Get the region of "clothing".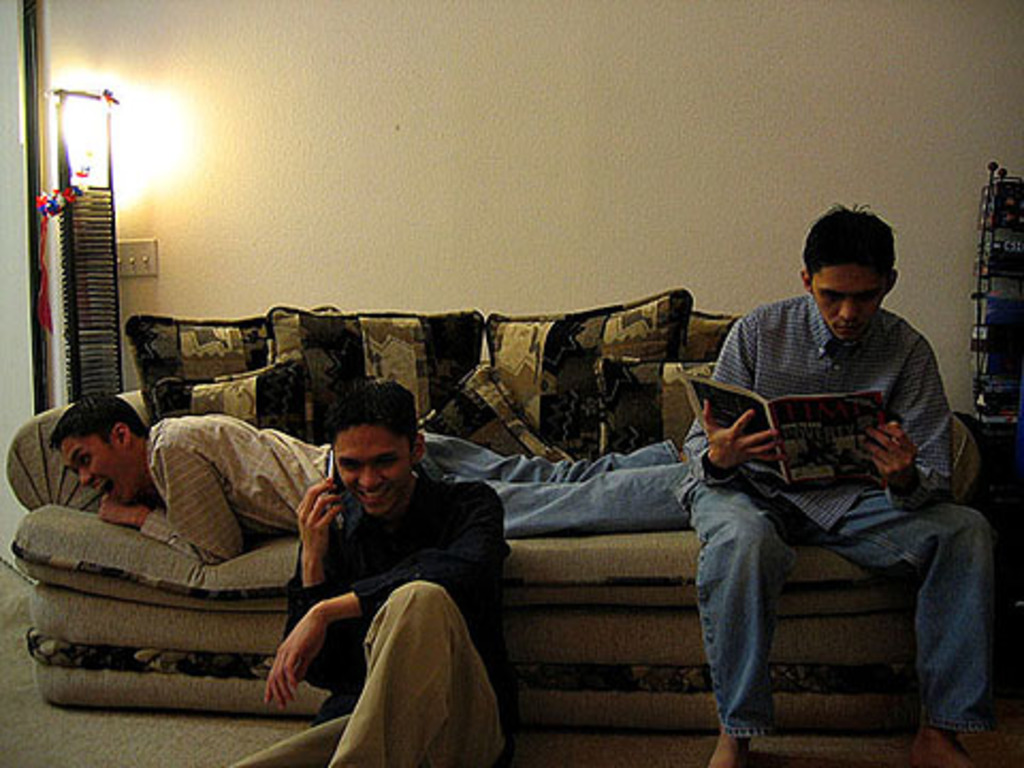
[x1=681, y1=294, x2=998, y2=736].
